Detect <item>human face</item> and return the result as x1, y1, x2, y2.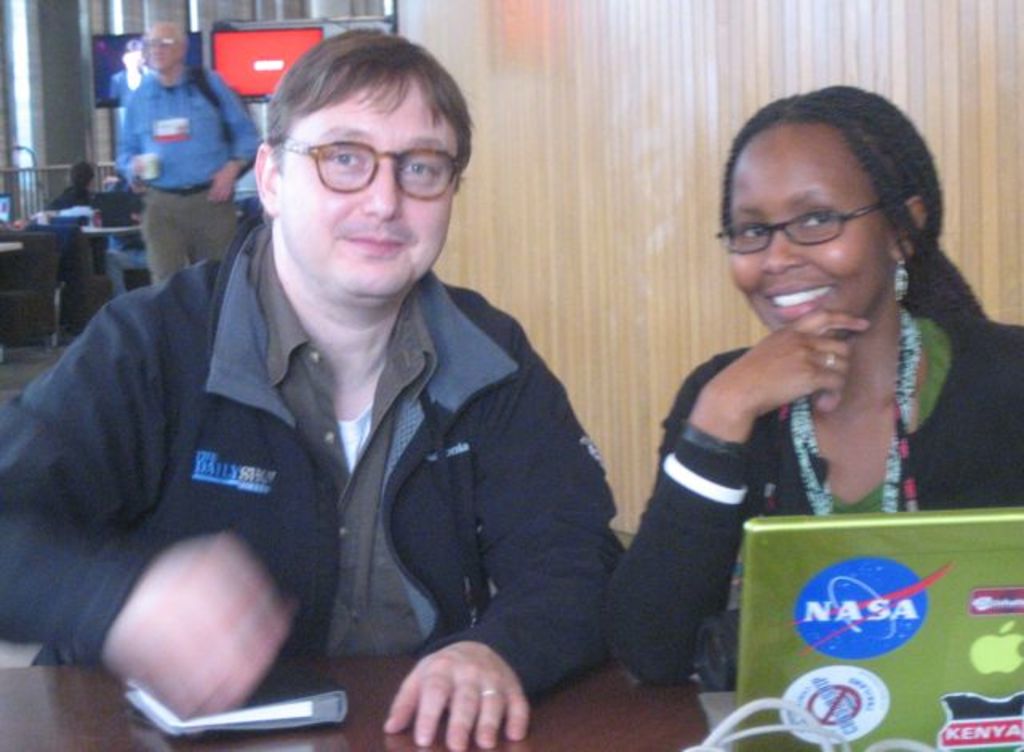
730, 128, 888, 336.
